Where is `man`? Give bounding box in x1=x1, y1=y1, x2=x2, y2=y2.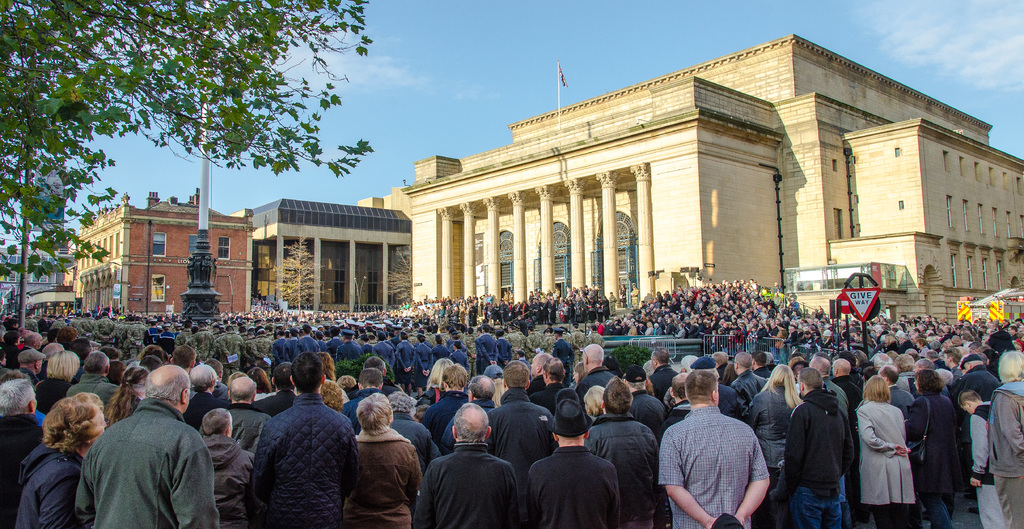
x1=69, y1=351, x2=220, y2=523.
